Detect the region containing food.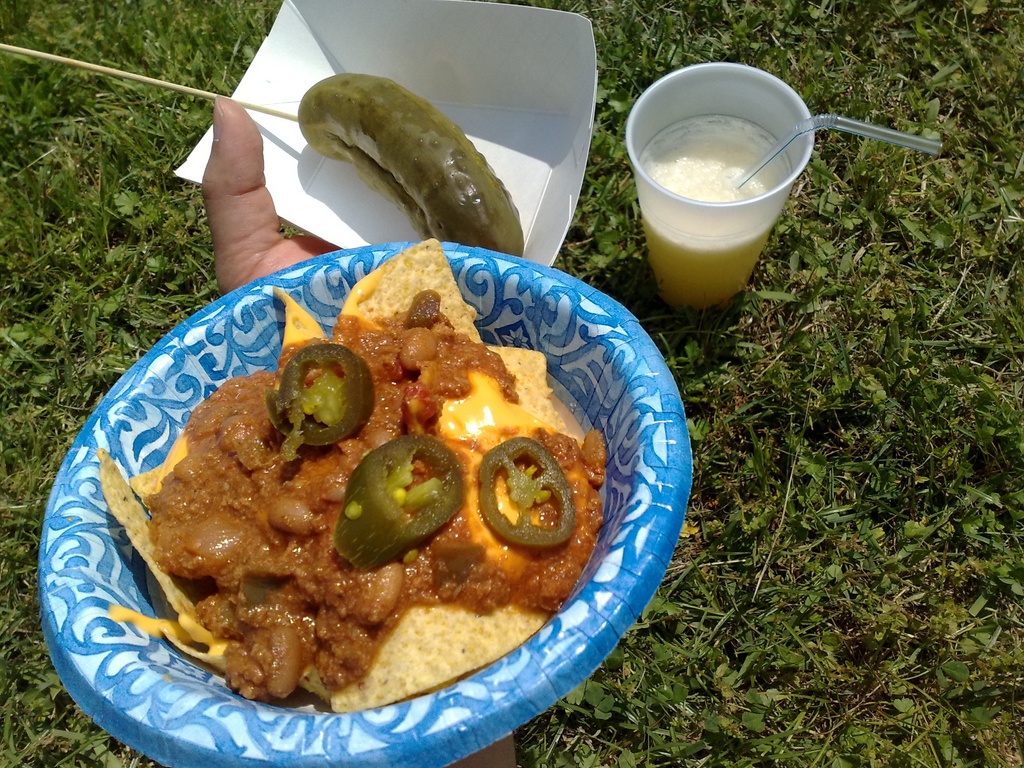
detection(294, 65, 538, 244).
